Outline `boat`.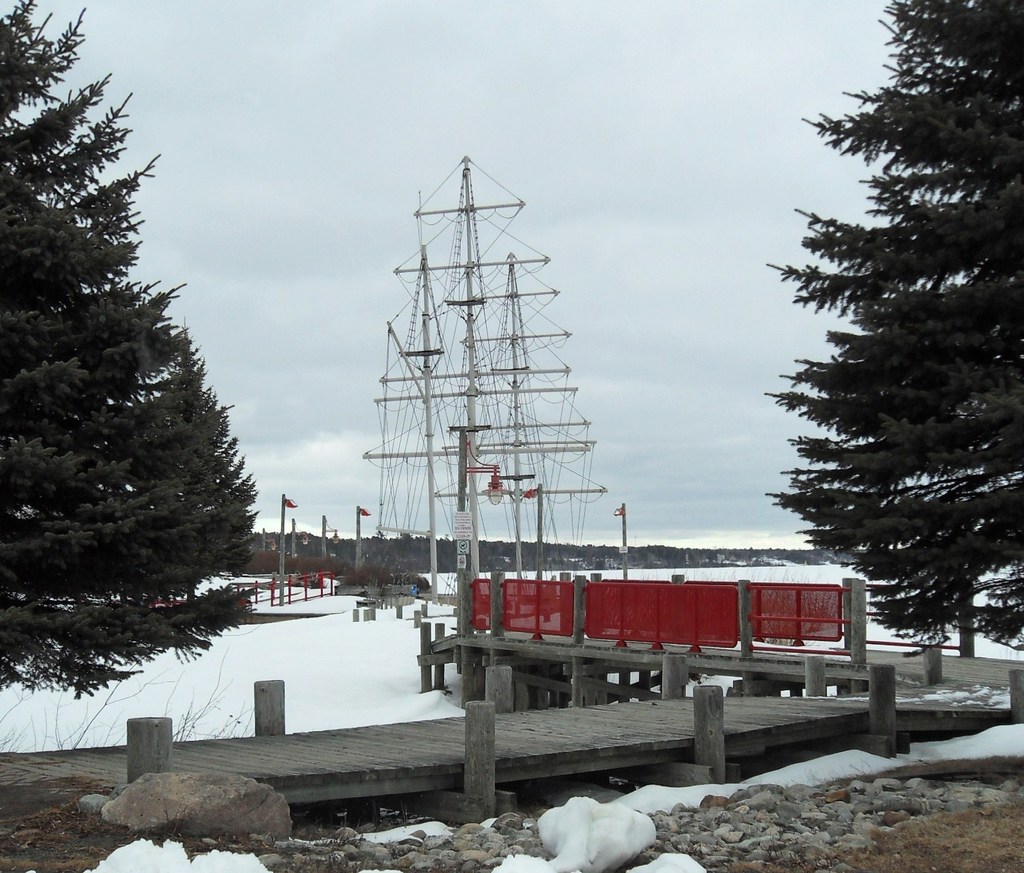
Outline: <box>344,151,609,640</box>.
